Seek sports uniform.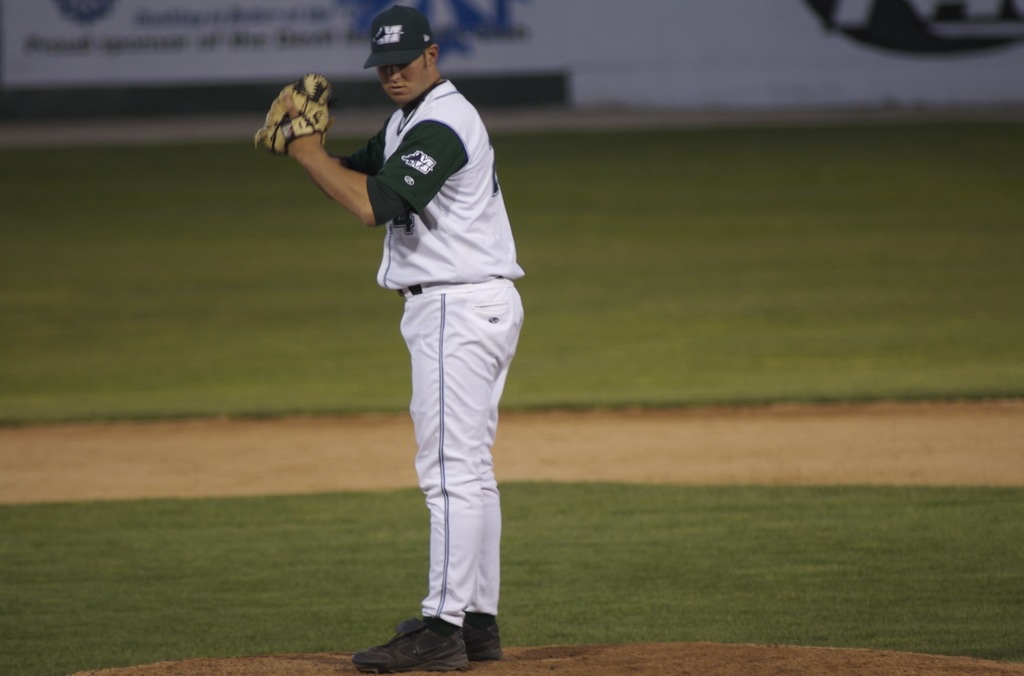
(left=275, top=24, right=547, bottom=659).
